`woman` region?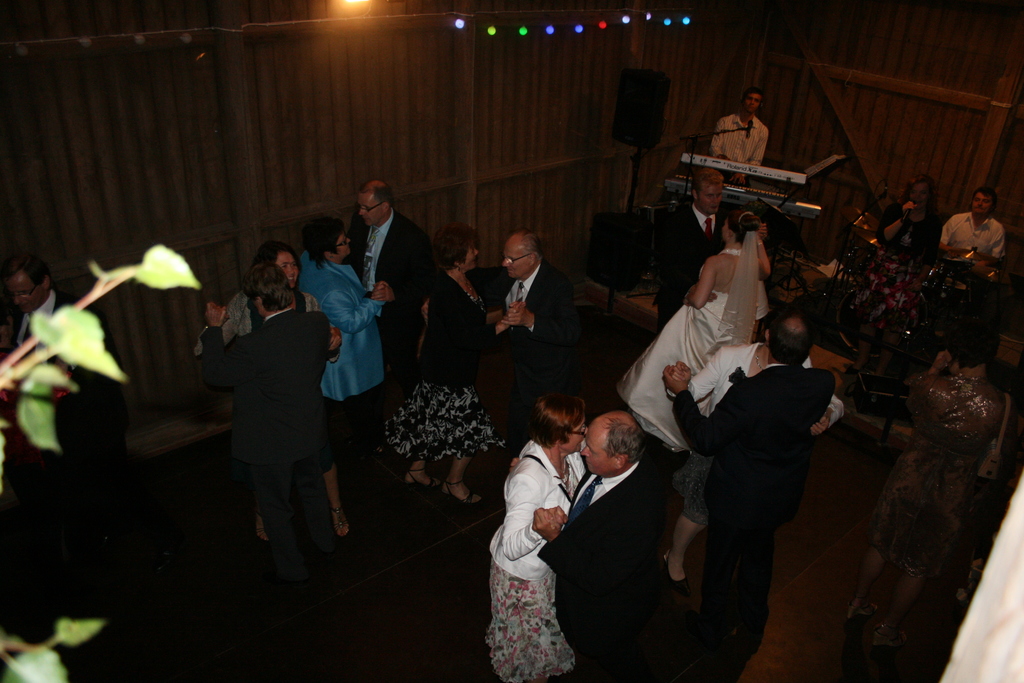
614 204 771 456
